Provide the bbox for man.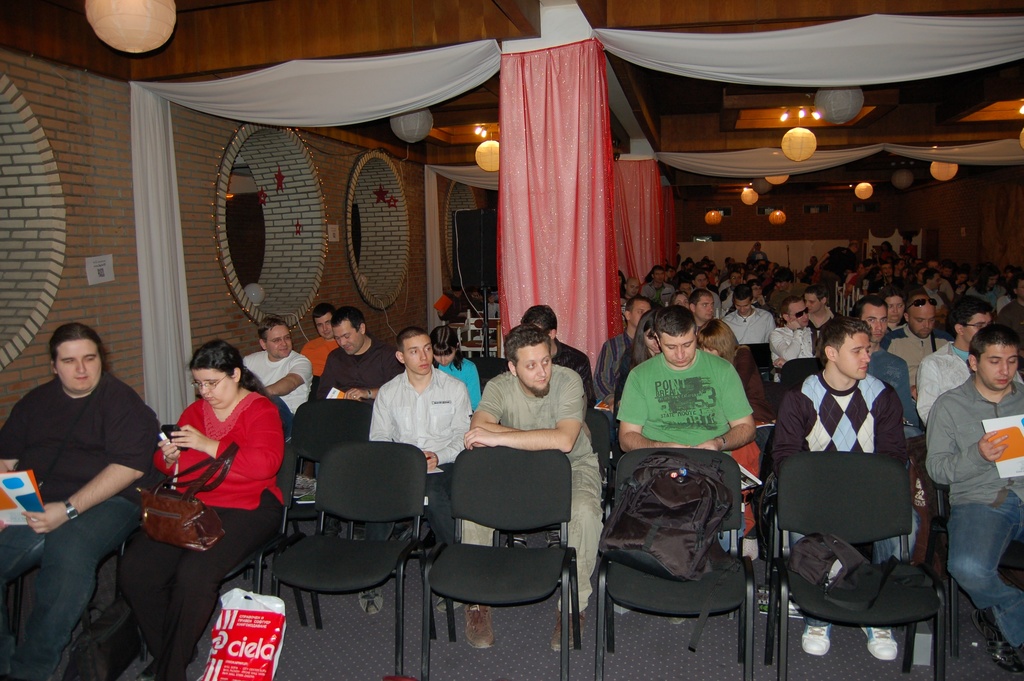
241:316:312:417.
